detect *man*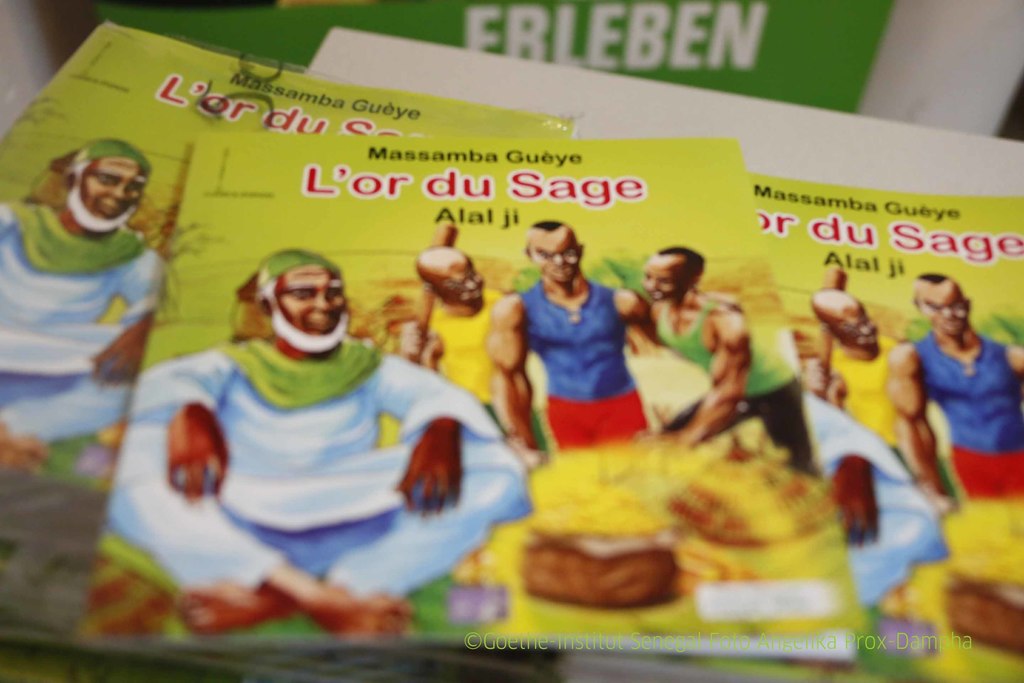
[left=124, top=233, right=515, bottom=616]
